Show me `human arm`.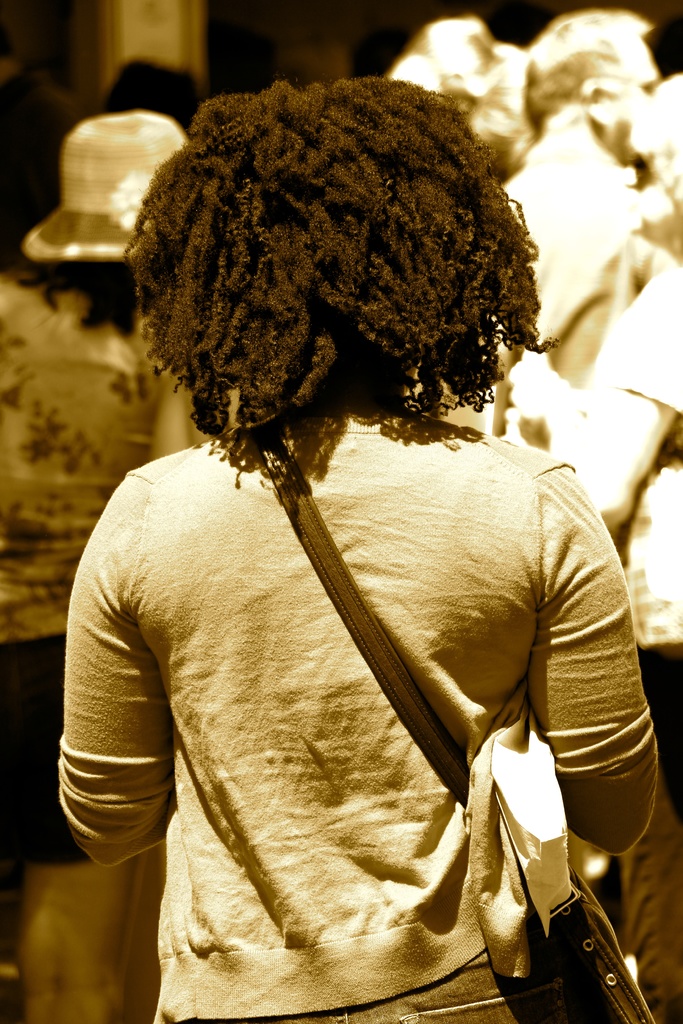
`human arm` is here: Rect(559, 389, 672, 516).
